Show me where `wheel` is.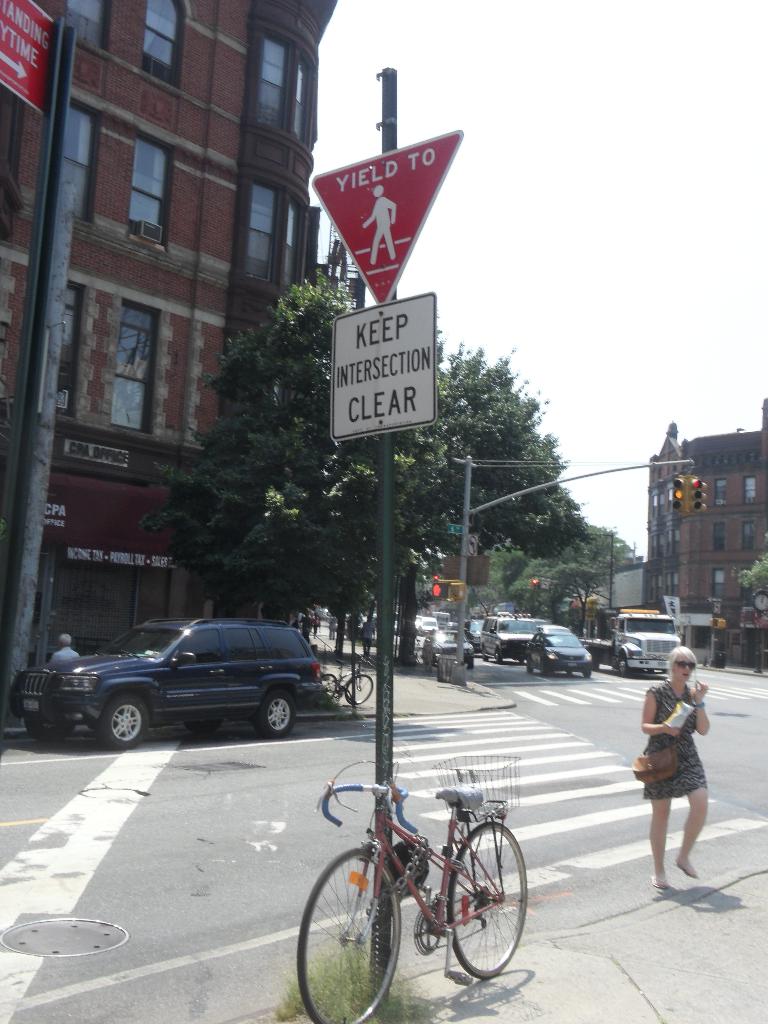
`wheel` is at crop(322, 669, 341, 705).
